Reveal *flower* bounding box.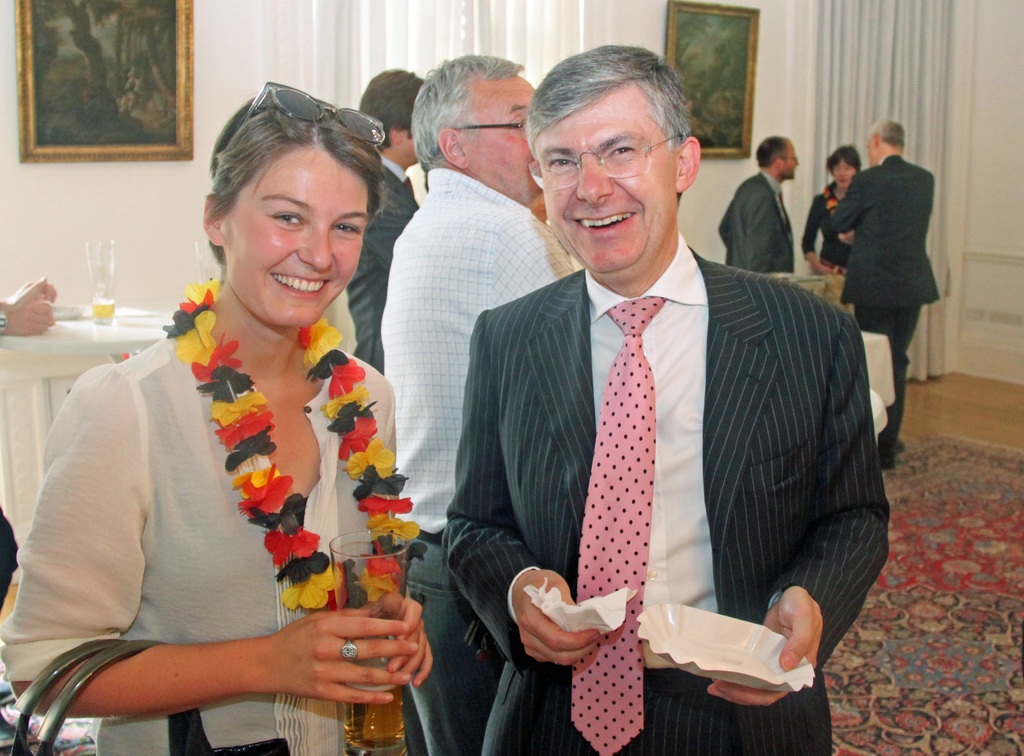
Revealed: 342,415,381,458.
